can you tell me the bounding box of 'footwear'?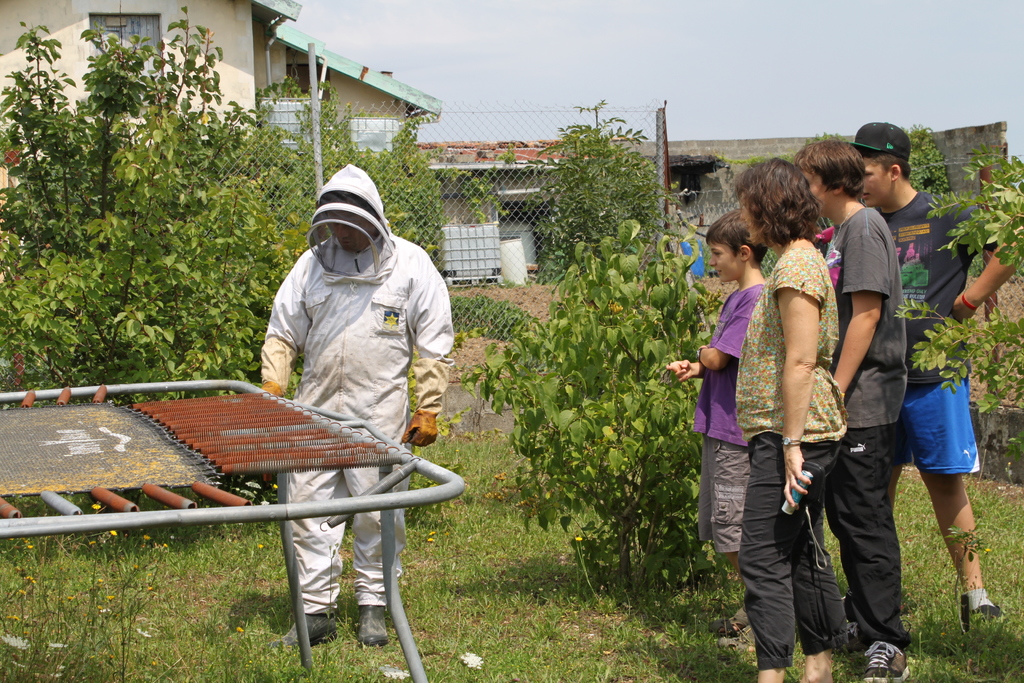
bbox(961, 597, 1004, 643).
